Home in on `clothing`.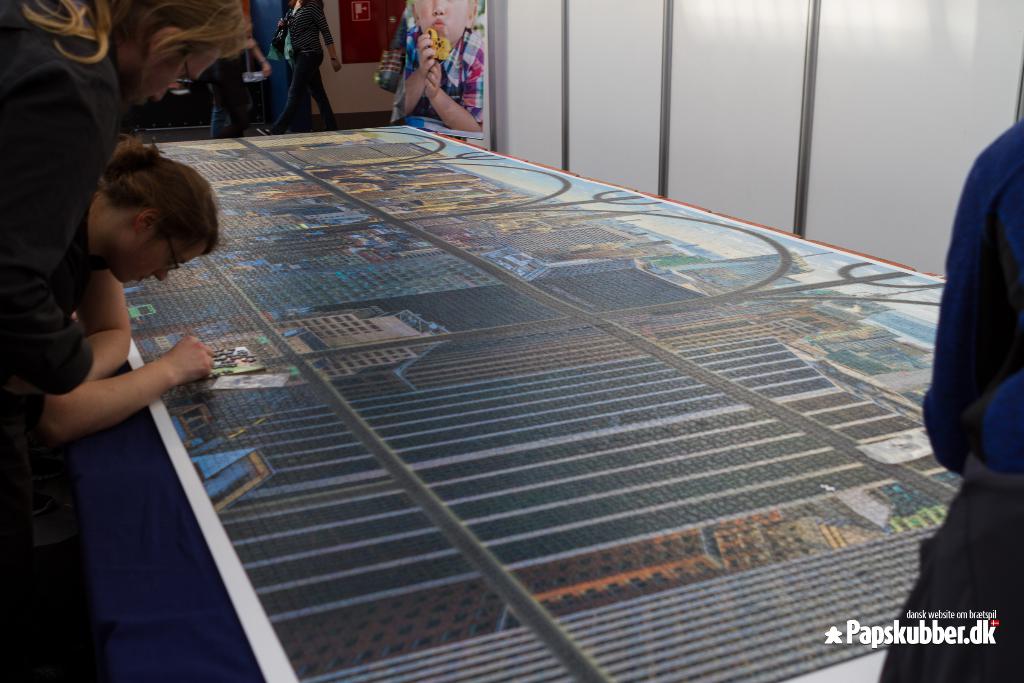
Homed in at locate(0, 19, 125, 530).
